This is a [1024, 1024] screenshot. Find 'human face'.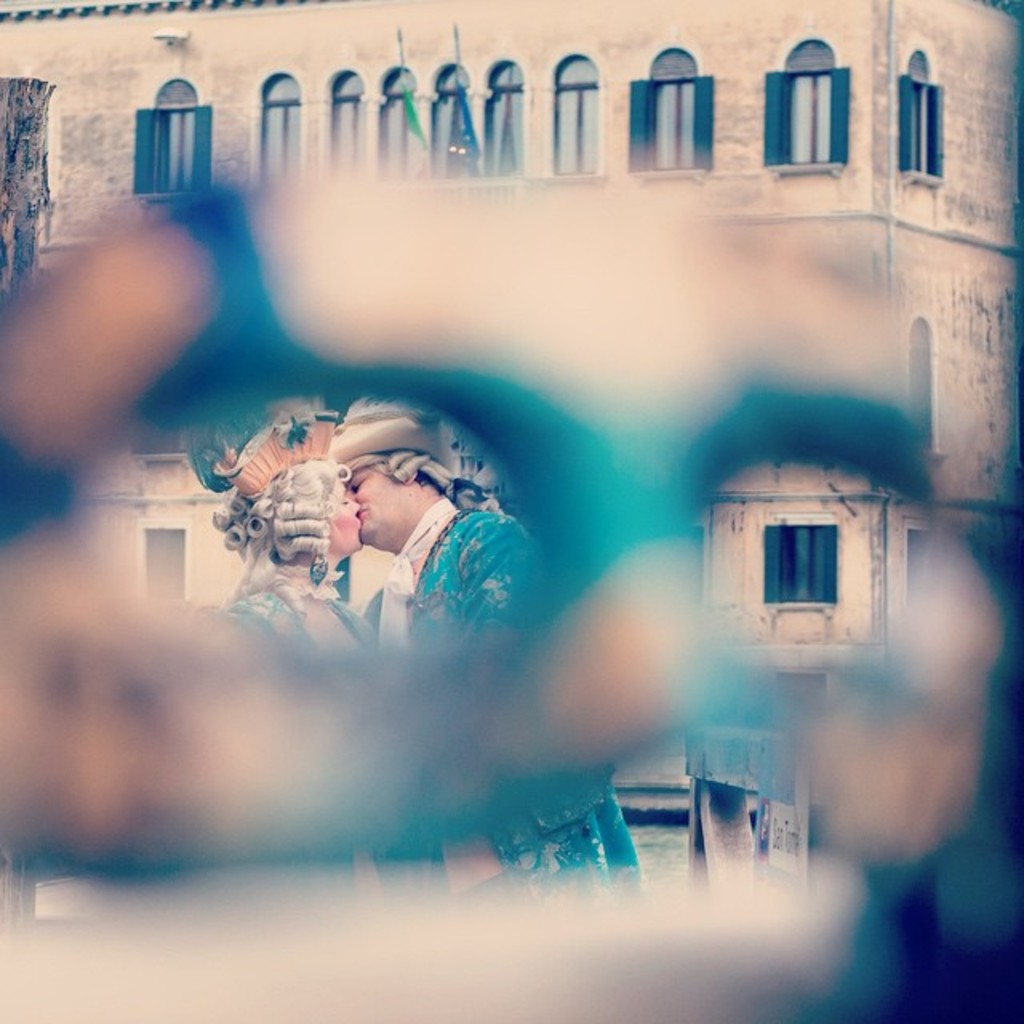
Bounding box: crop(330, 475, 365, 550).
